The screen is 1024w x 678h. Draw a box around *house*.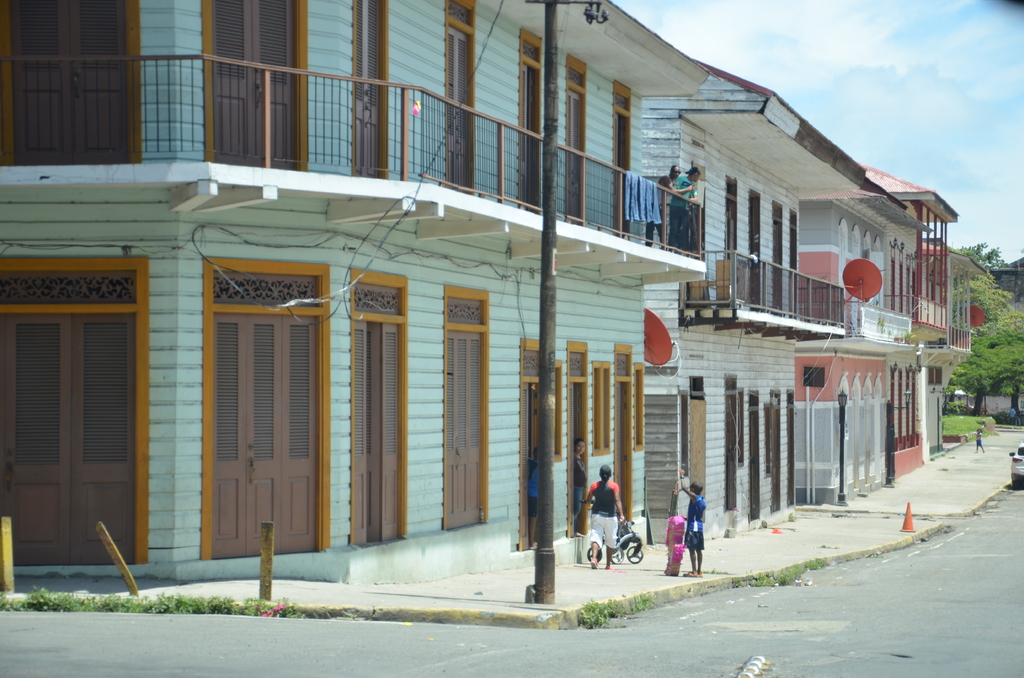
<region>0, 0, 704, 586</region>.
